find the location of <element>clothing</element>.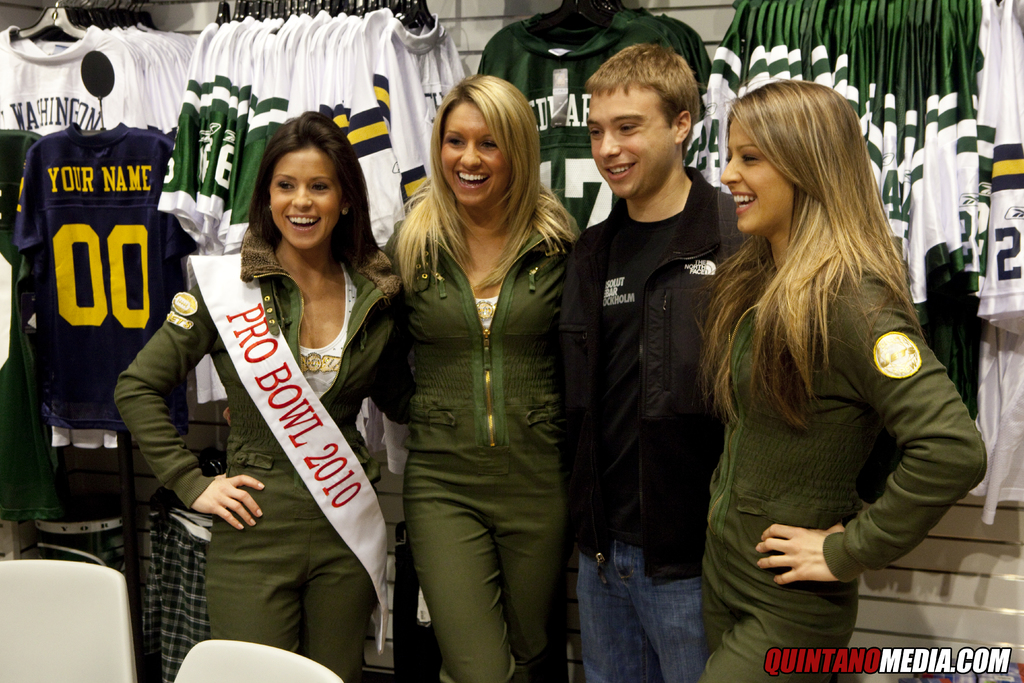
Location: box=[565, 169, 768, 682].
